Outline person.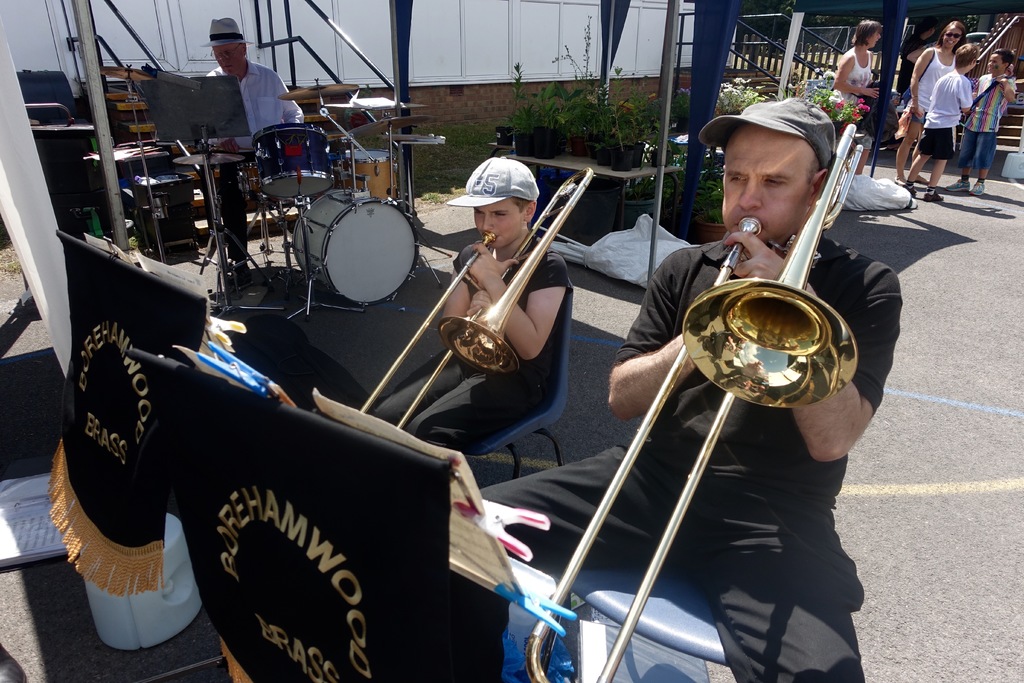
Outline: select_region(205, 17, 306, 265).
